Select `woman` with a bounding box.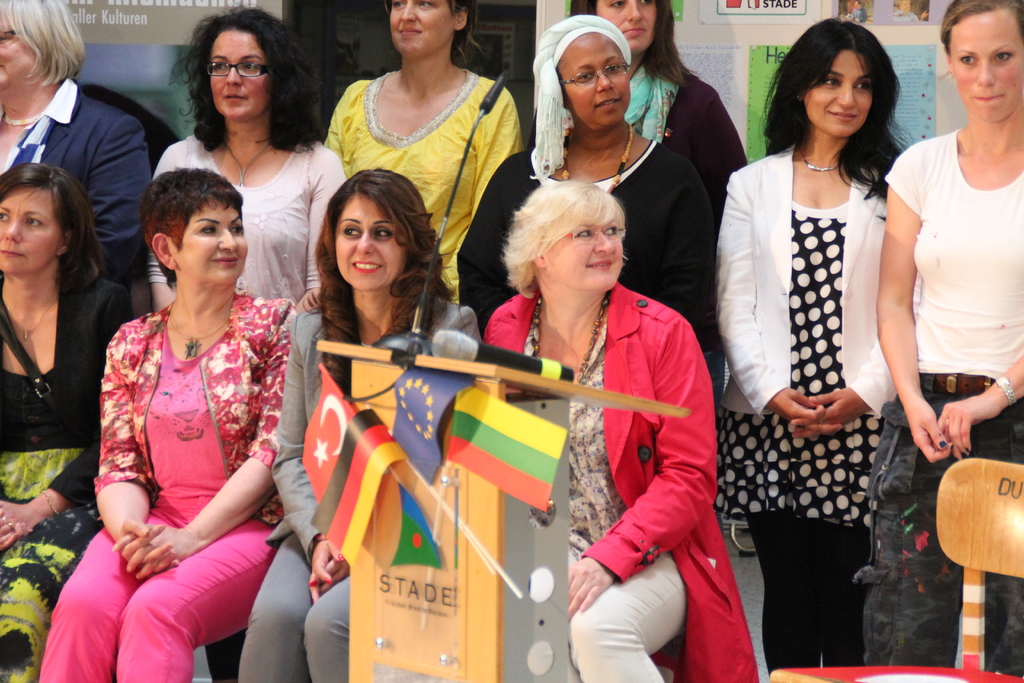
855, 0, 1023, 677.
